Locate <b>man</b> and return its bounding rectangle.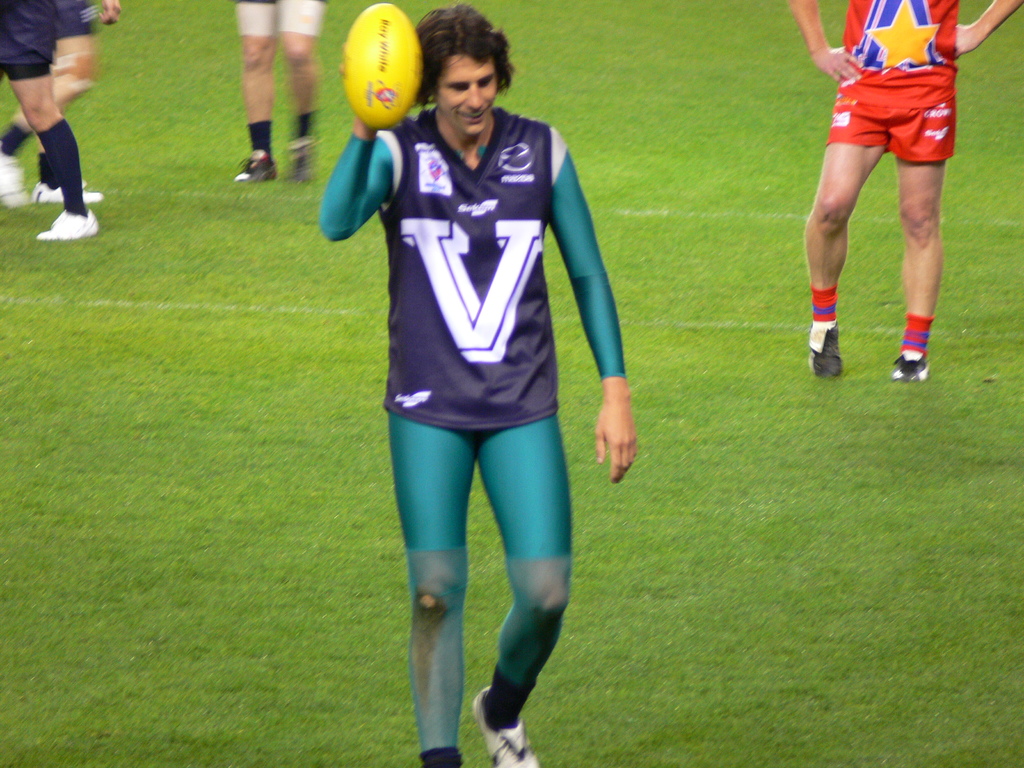
select_region(787, 0, 1023, 380).
